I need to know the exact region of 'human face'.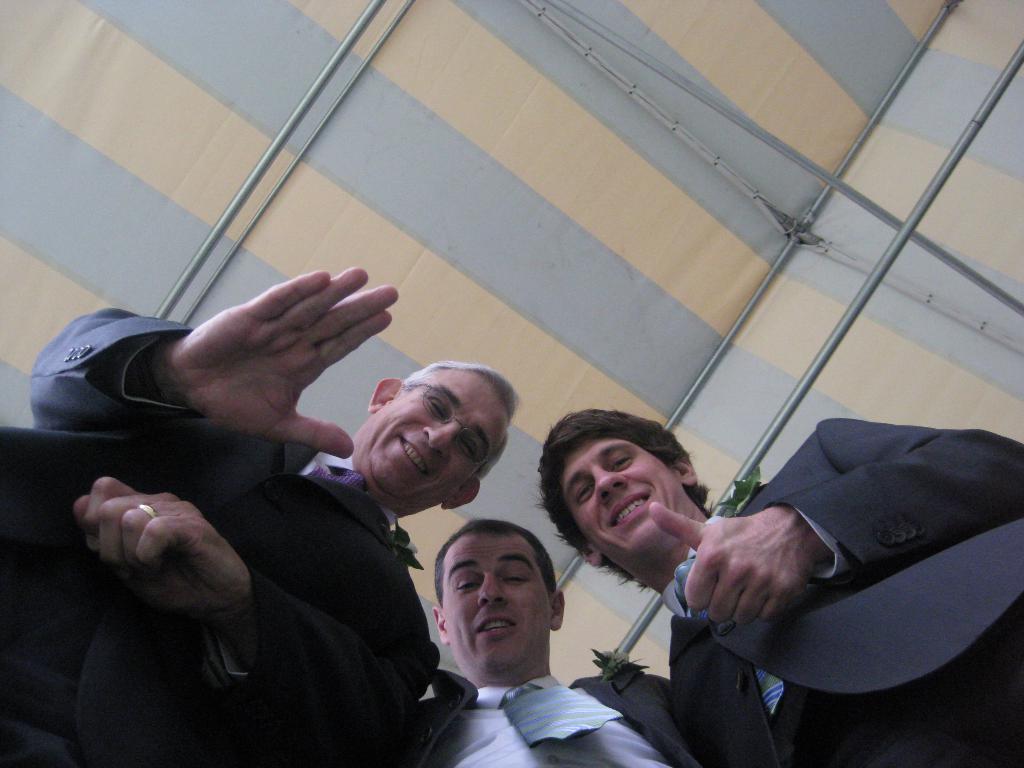
Region: l=556, t=435, r=674, b=559.
